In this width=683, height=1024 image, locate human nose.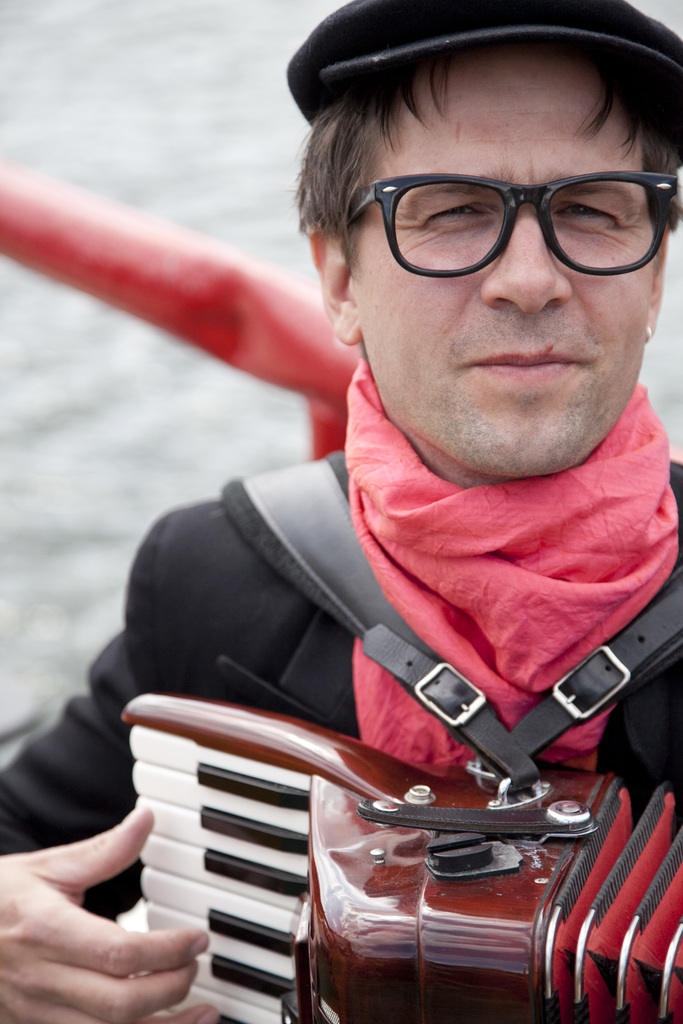
Bounding box: [475,212,570,319].
